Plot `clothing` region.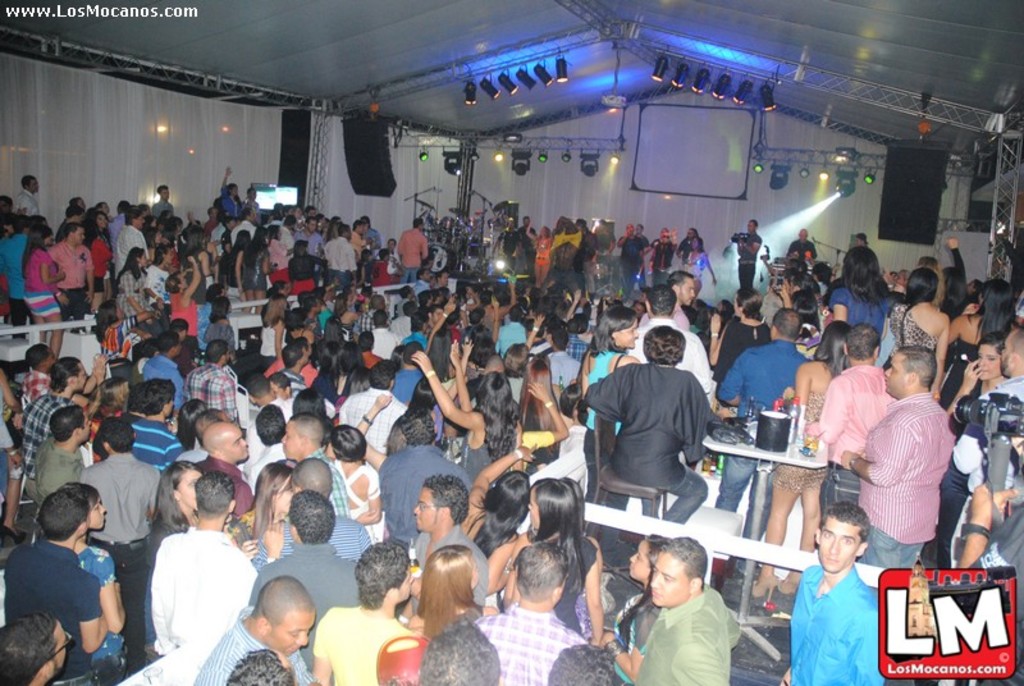
Plotted at {"x1": 790, "y1": 559, "x2": 899, "y2": 685}.
